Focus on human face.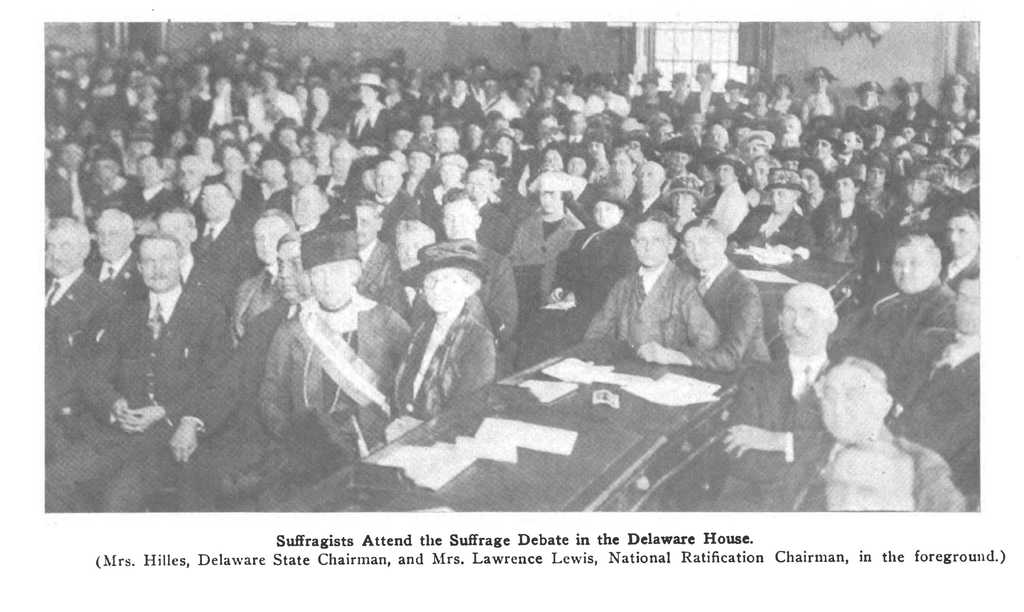
Focused at [684,223,717,261].
